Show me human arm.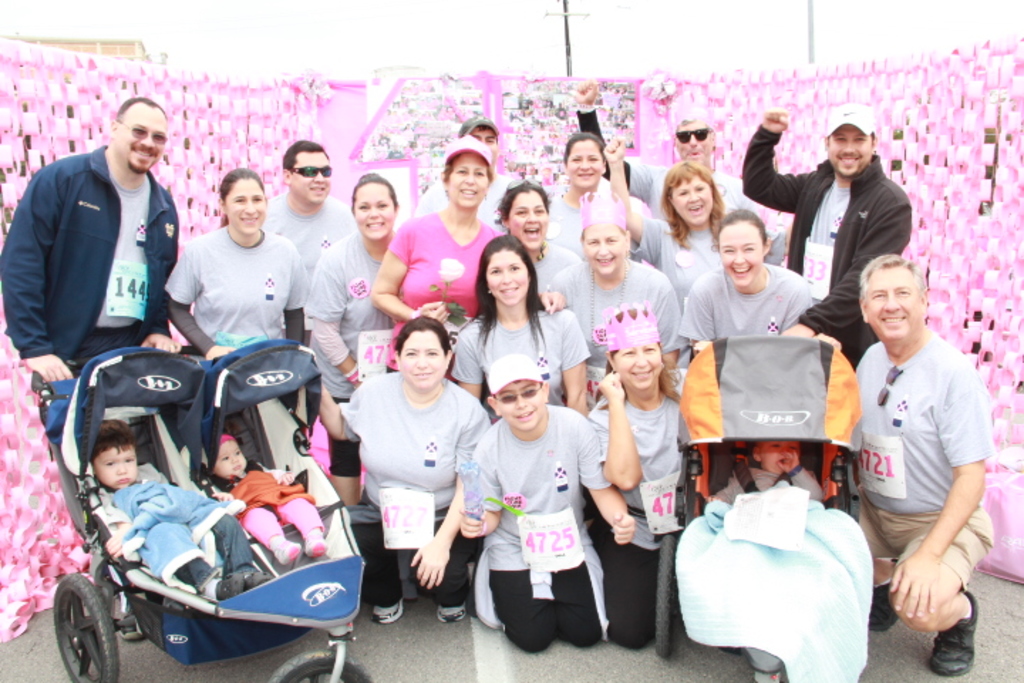
human arm is here: (213, 482, 247, 502).
